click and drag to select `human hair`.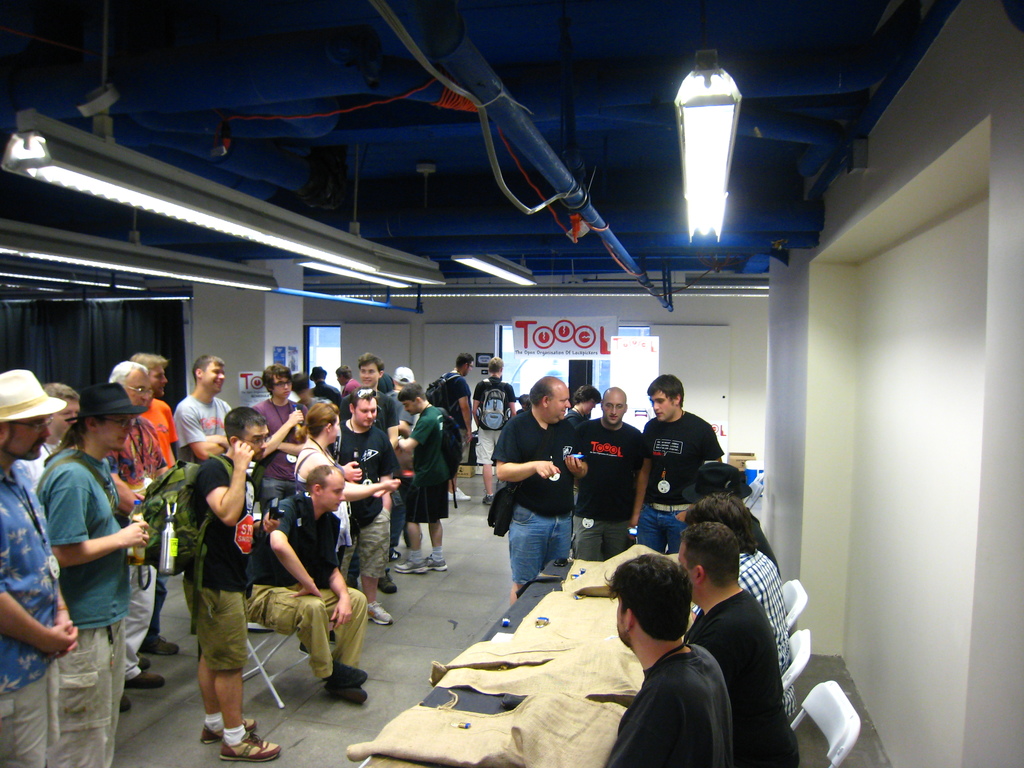
Selection: 298:401:340:440.
